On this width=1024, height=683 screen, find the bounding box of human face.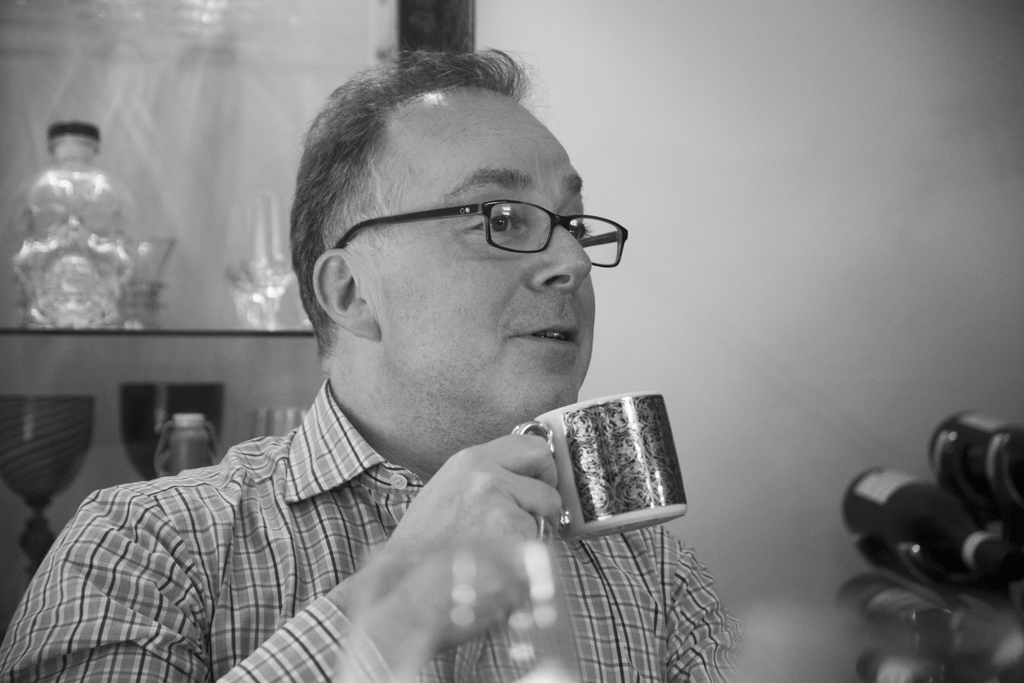
Bounding box: x1=371 y1=73 x2=598 y2=415.
